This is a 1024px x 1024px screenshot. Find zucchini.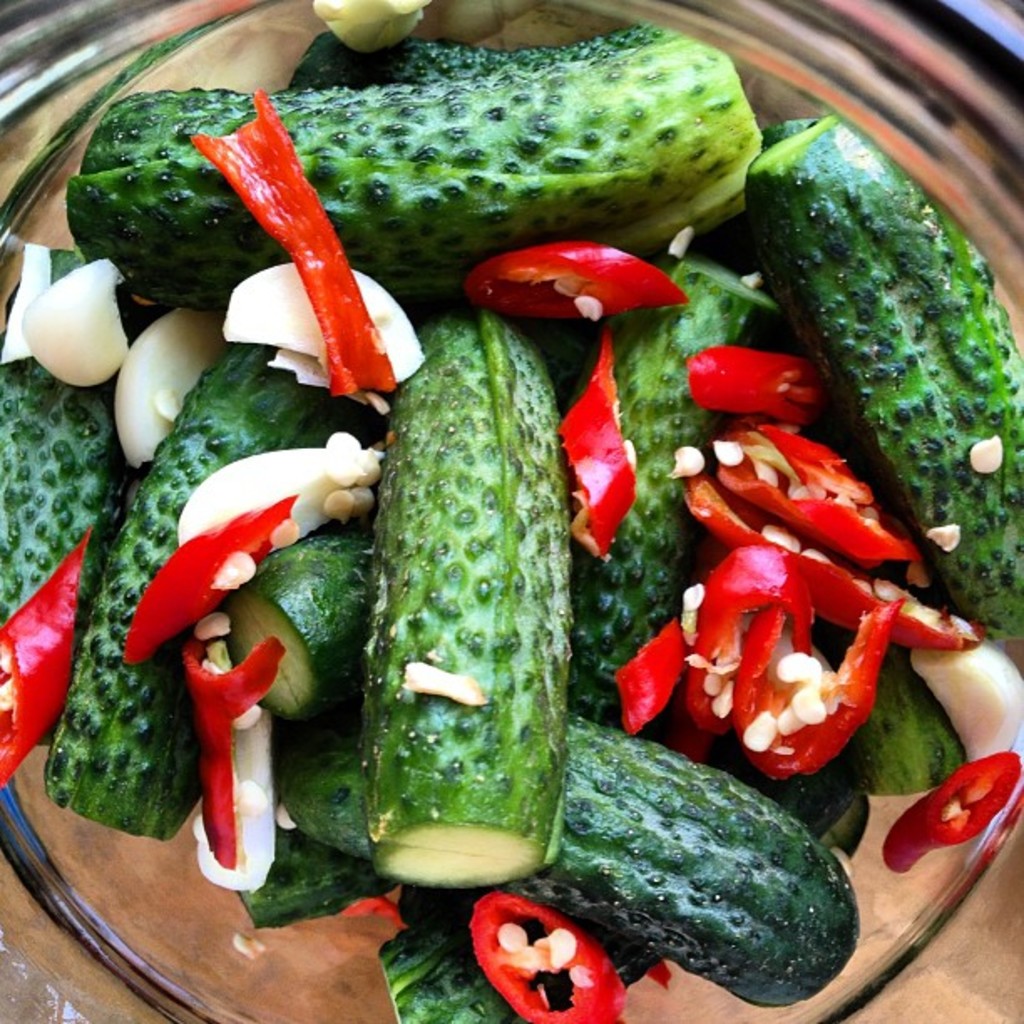
Bounding box: <bbox>0, 249, 141, 703</bbox>.
